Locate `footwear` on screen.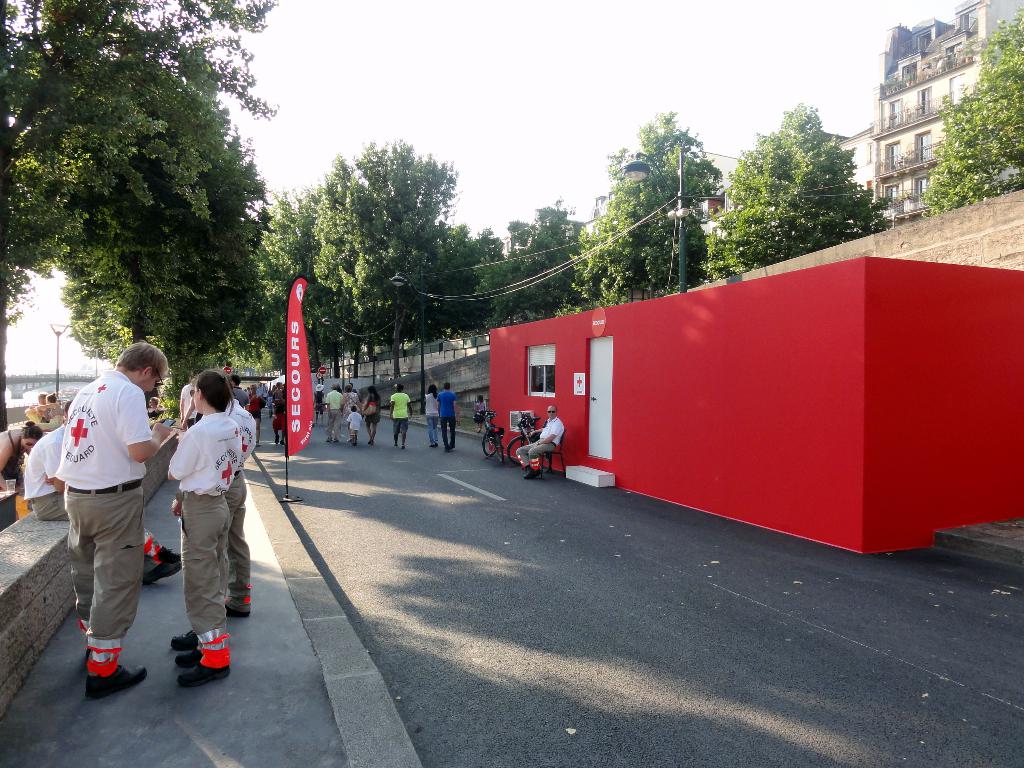
On screen at BBox(276, 435, 277, 442).
